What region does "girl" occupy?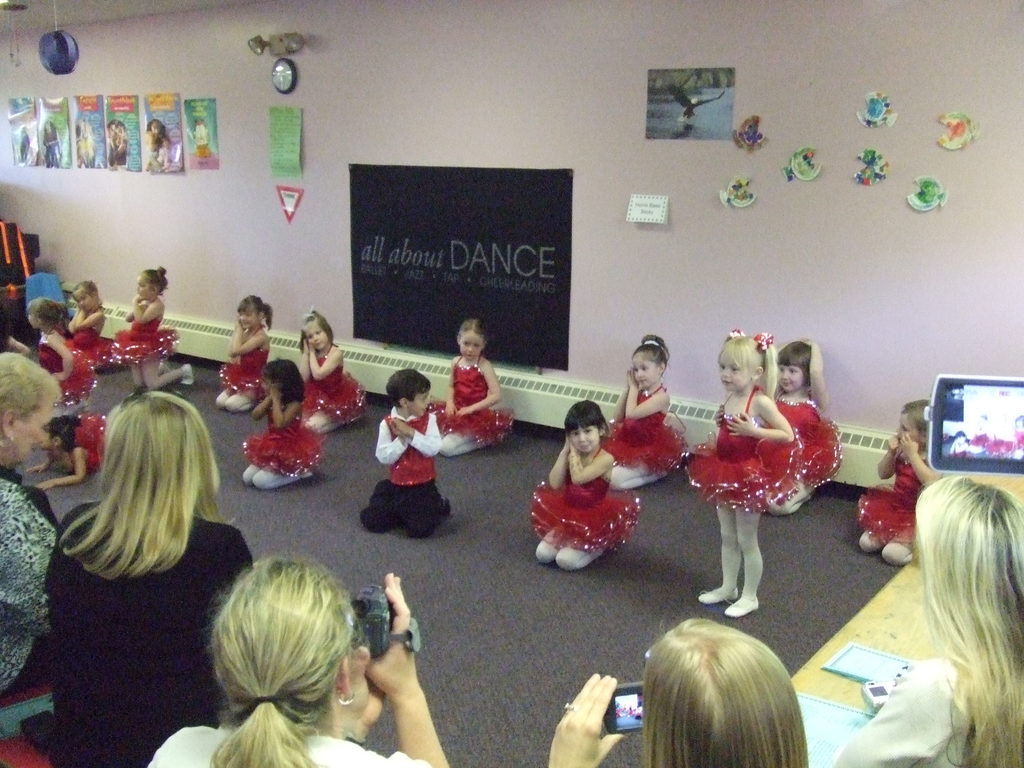
(left=769, top=336, right=845, bottom=513).
